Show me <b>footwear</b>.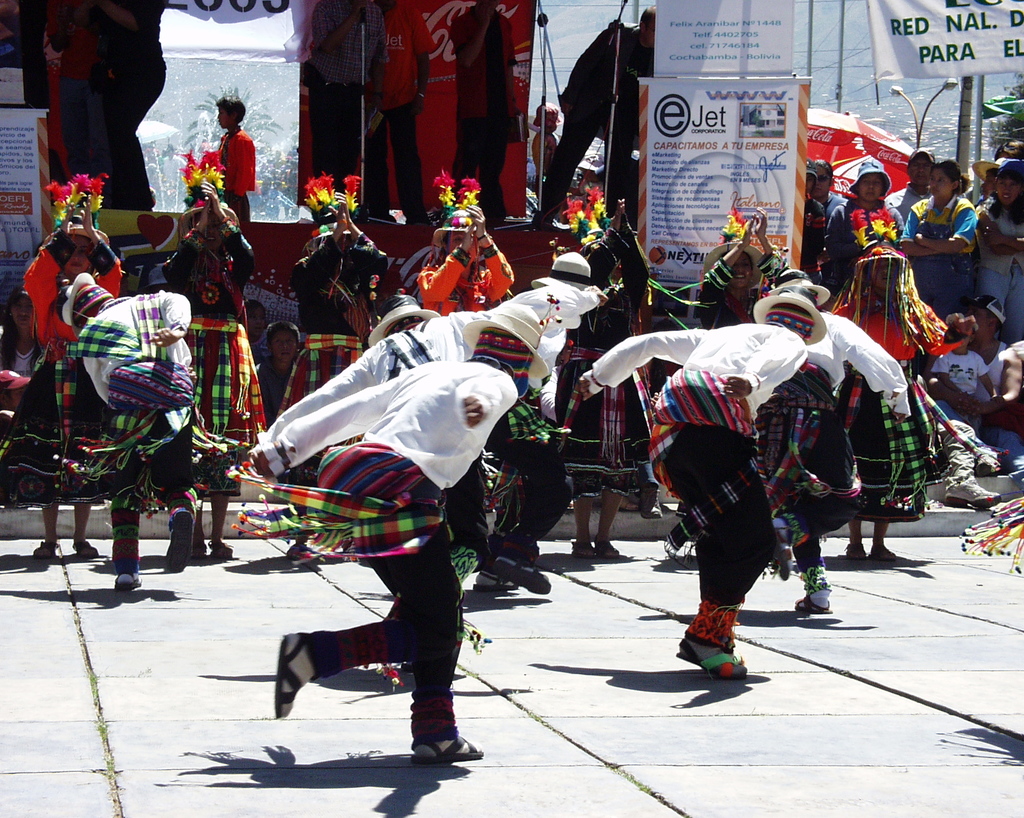
<b>footwear</b> is here: locate(472, 572, 518, 595).
